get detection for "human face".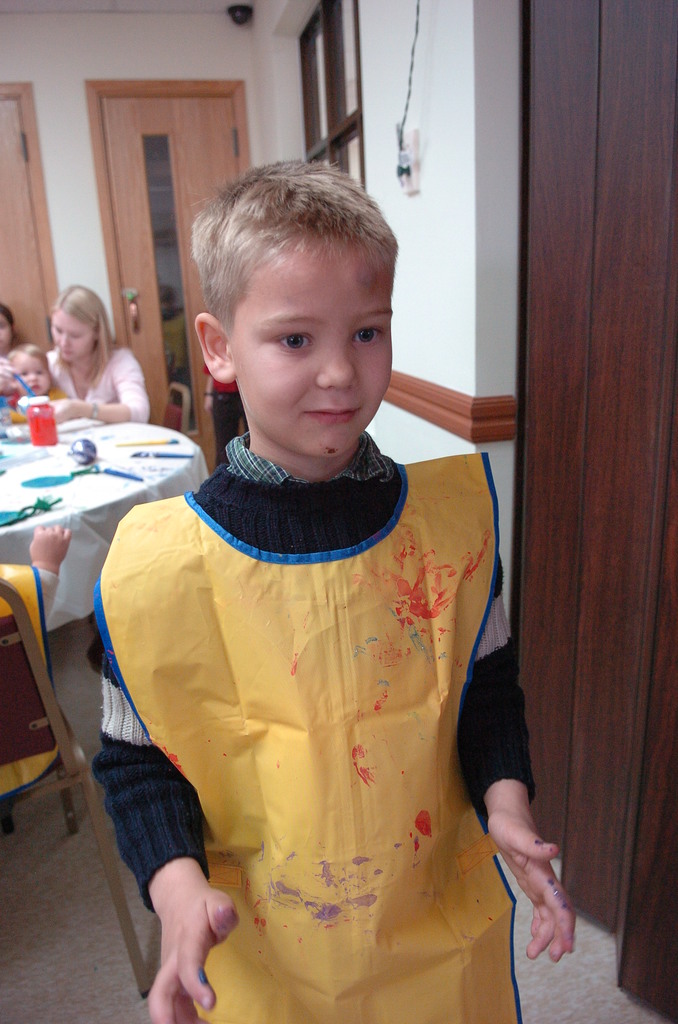
Detection: 15, 354, 49, 397.
